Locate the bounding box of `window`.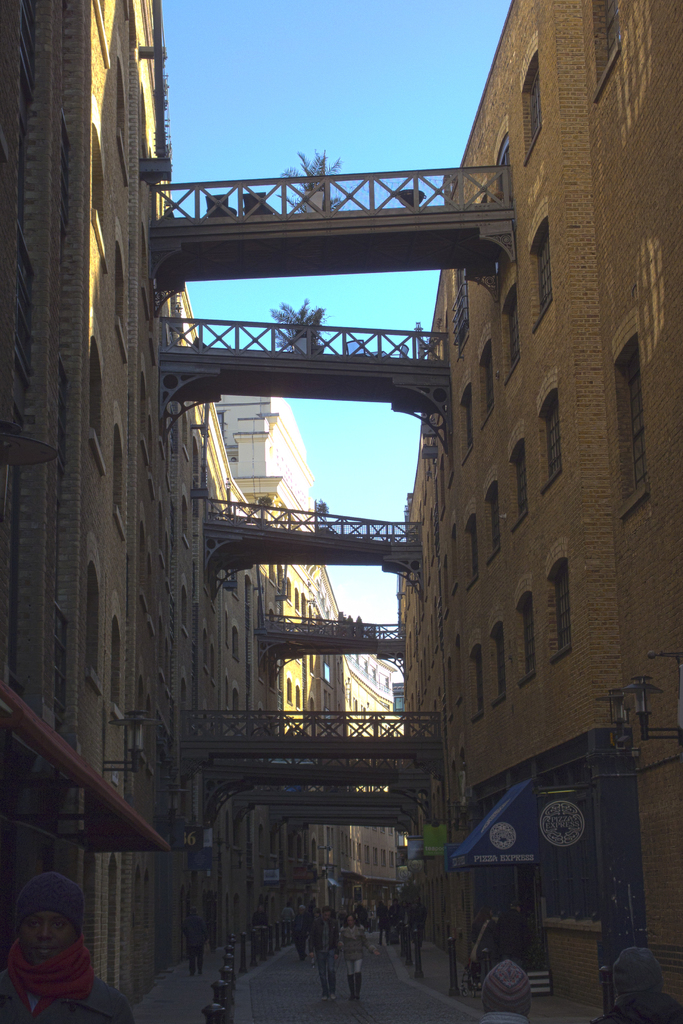
Bounding box: [501, 415, 531, 538].
